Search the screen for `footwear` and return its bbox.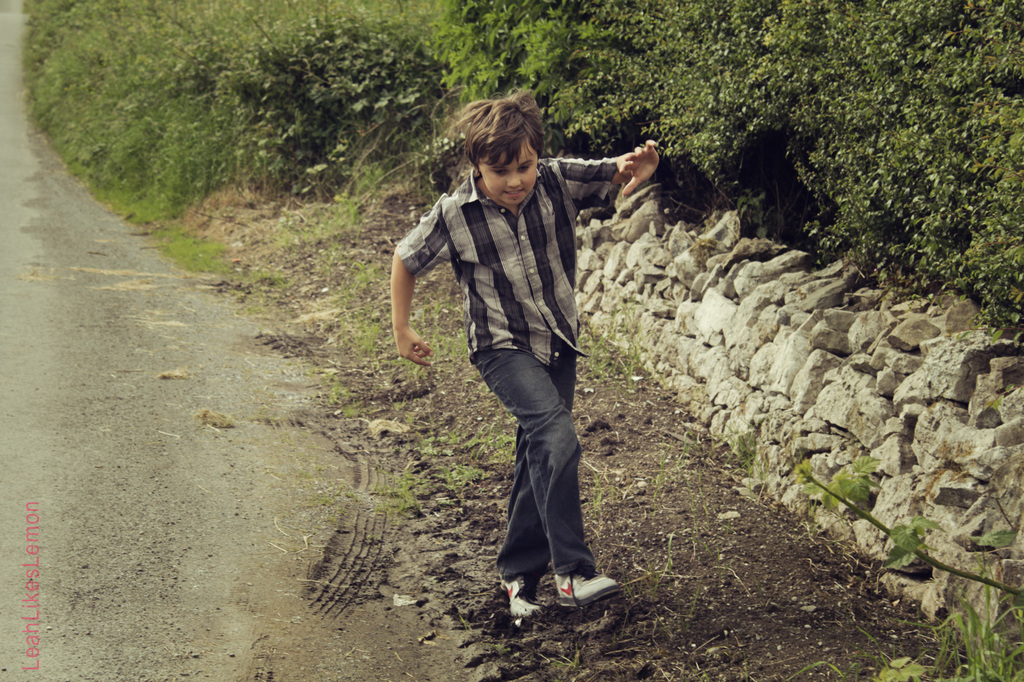
Found: bbox=(554, 552, 628, 622).
